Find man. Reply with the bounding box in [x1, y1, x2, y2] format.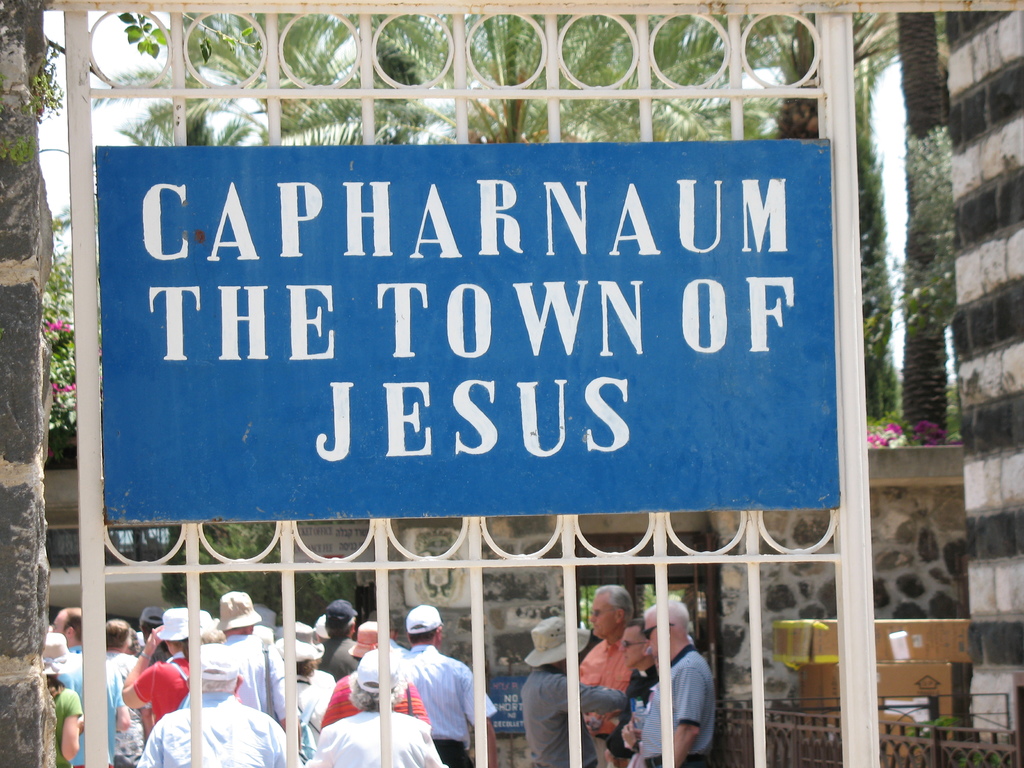
[578, 582, 634, 767].
